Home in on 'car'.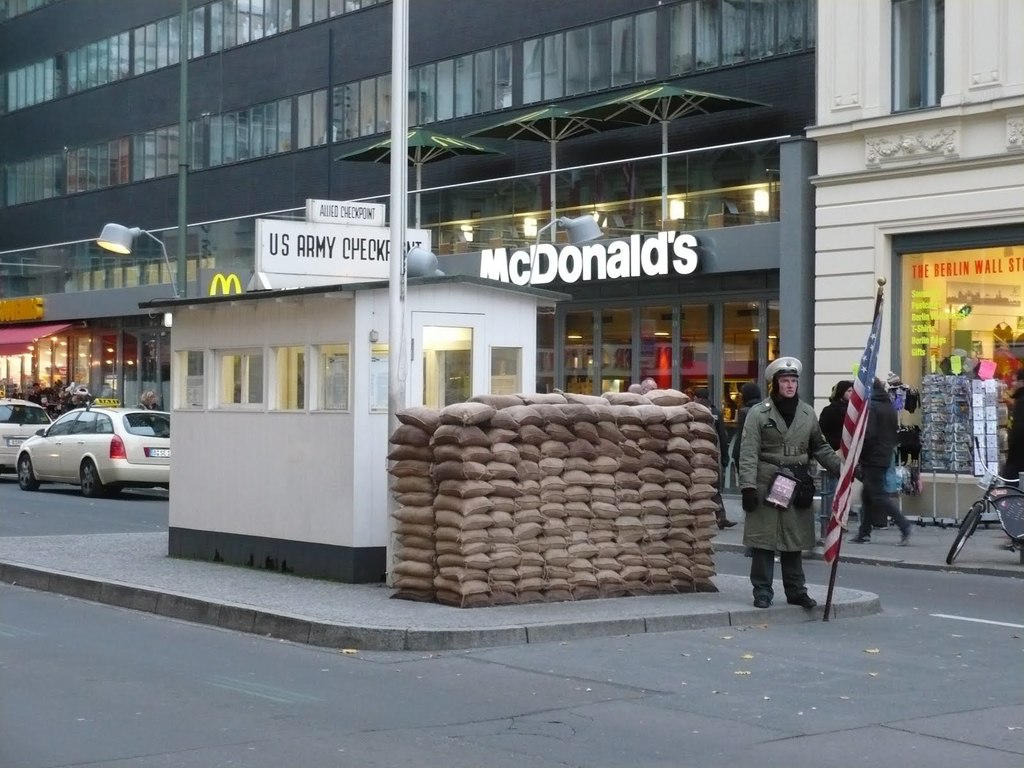
Homed in at 0 397 62 474.
